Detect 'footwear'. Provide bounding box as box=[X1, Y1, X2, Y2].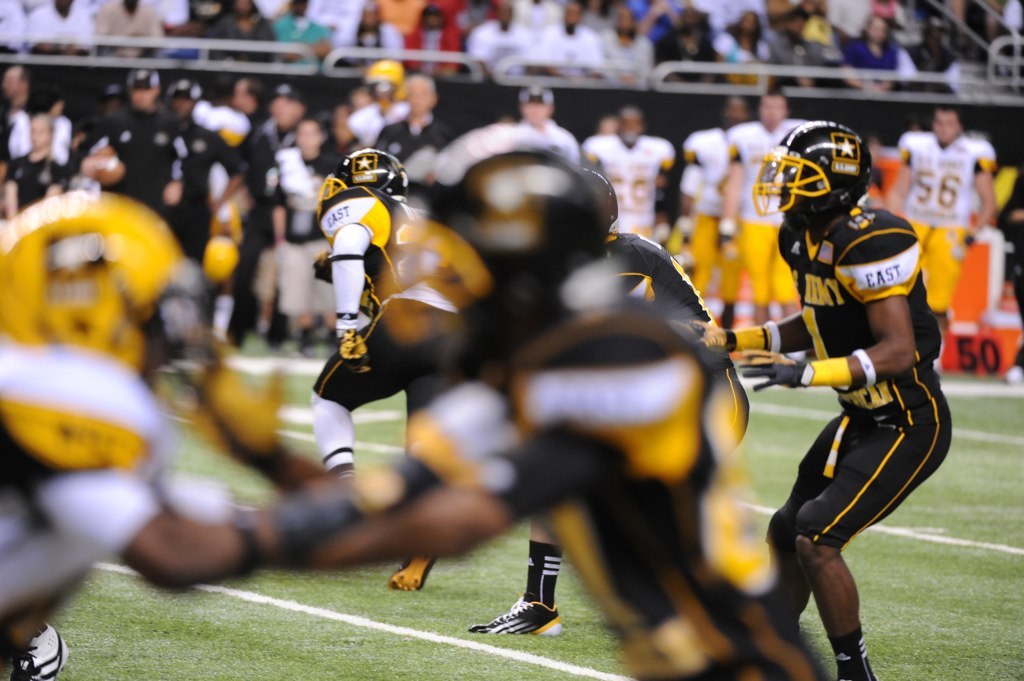
box=[10, 622, 81, 680].
